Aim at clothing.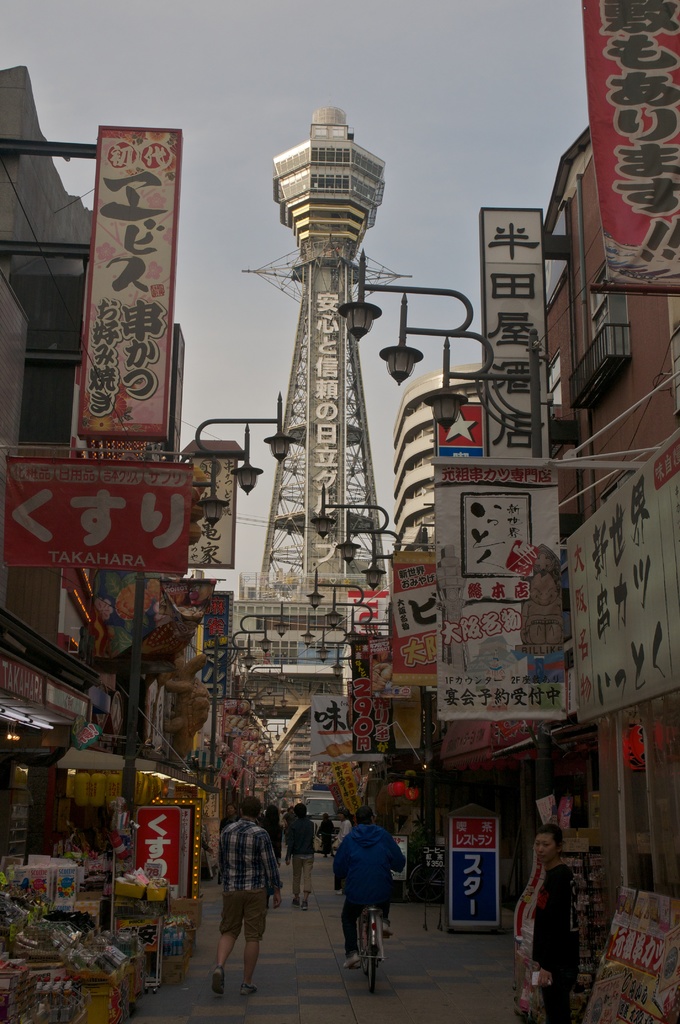
Aimed at <box>317,815,338,852</box>.
